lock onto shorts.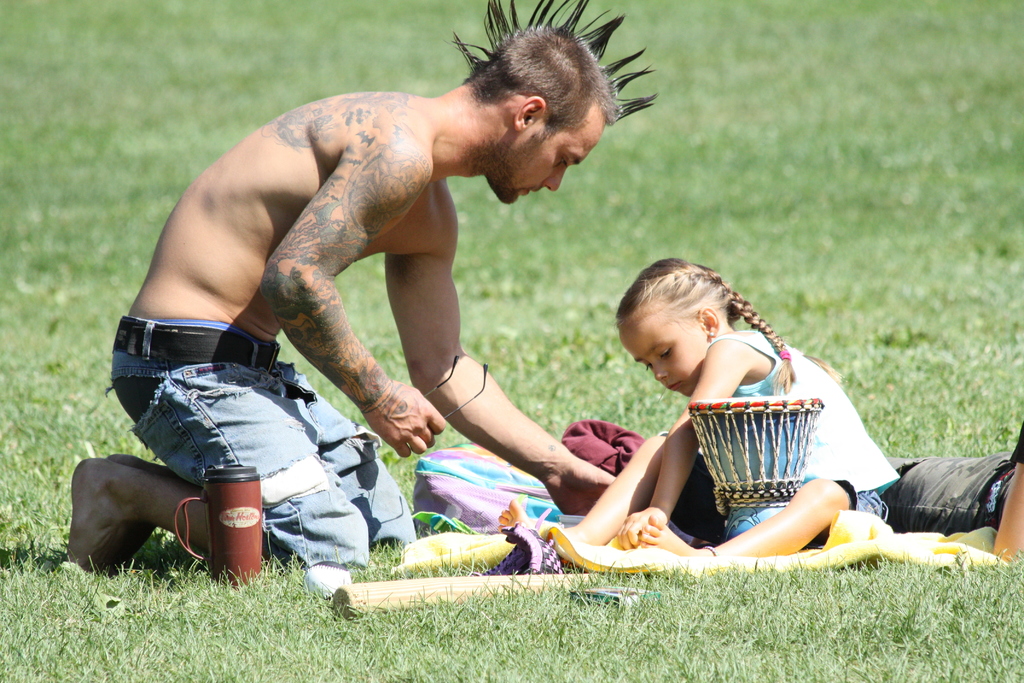
Locked: (left=109, top=317, right=418, bottom=570).
